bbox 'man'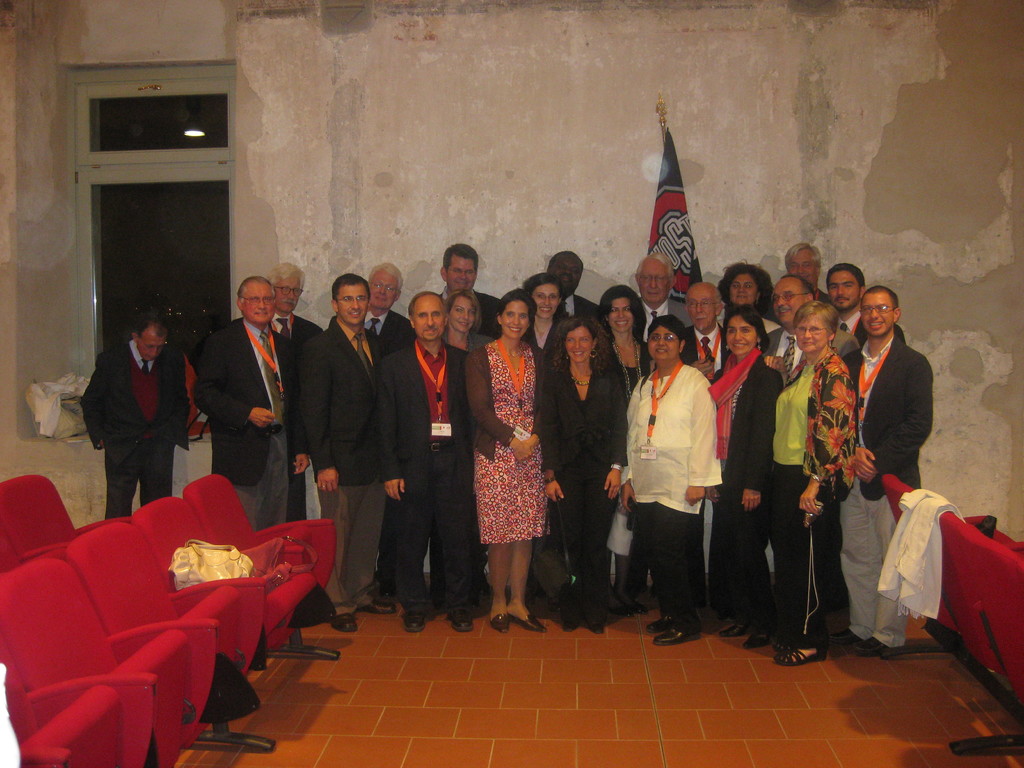
[79, 297, 193, 515]
